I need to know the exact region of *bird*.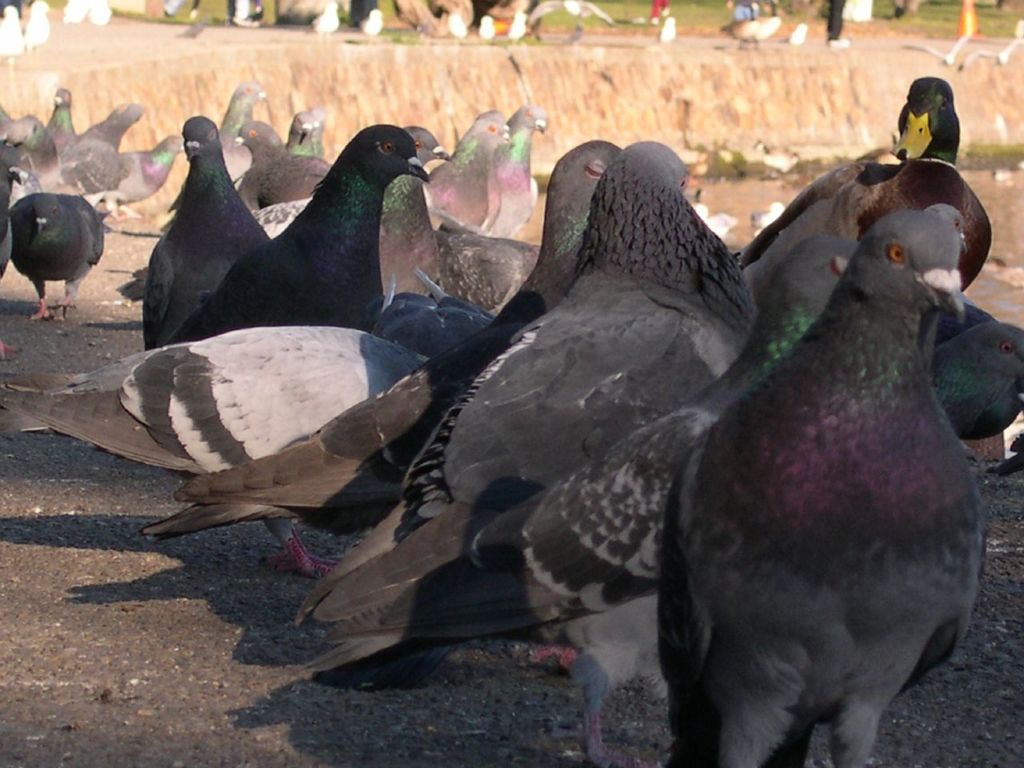
Region: crop(0, 5, 27, 67).
